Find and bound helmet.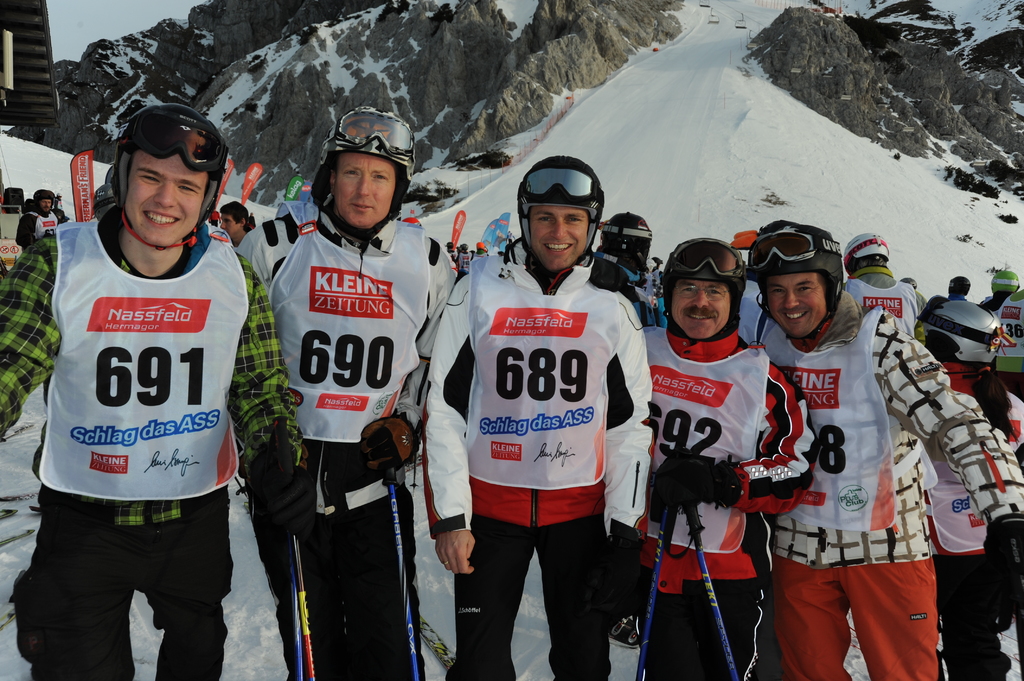
Bound: (513, 156, 605, 277).
